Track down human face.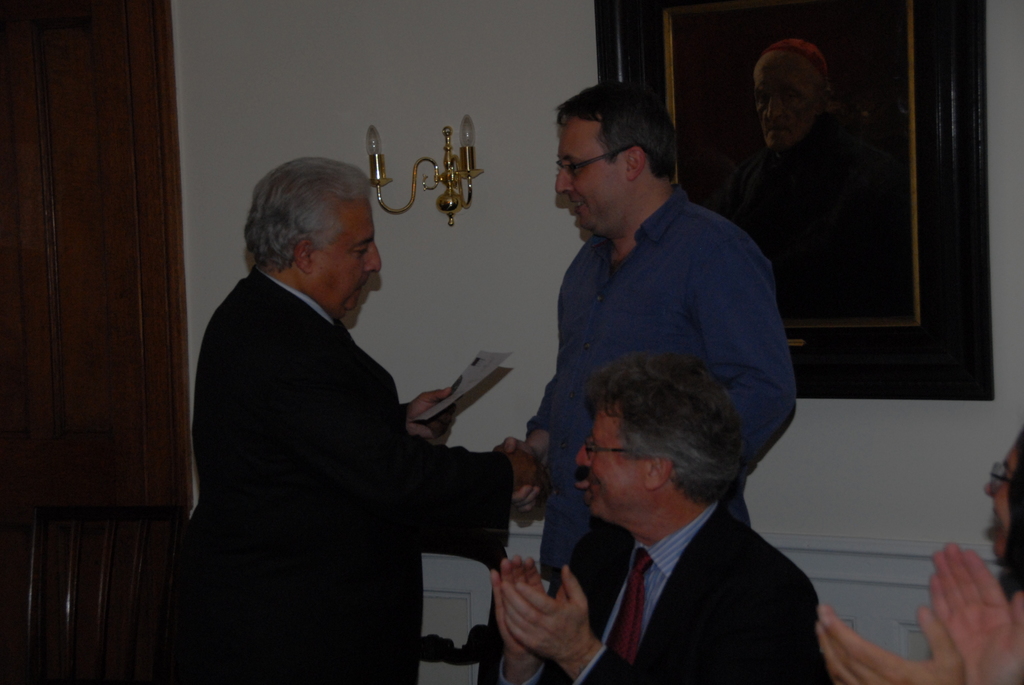
Tracked to 319,194,381,316.
